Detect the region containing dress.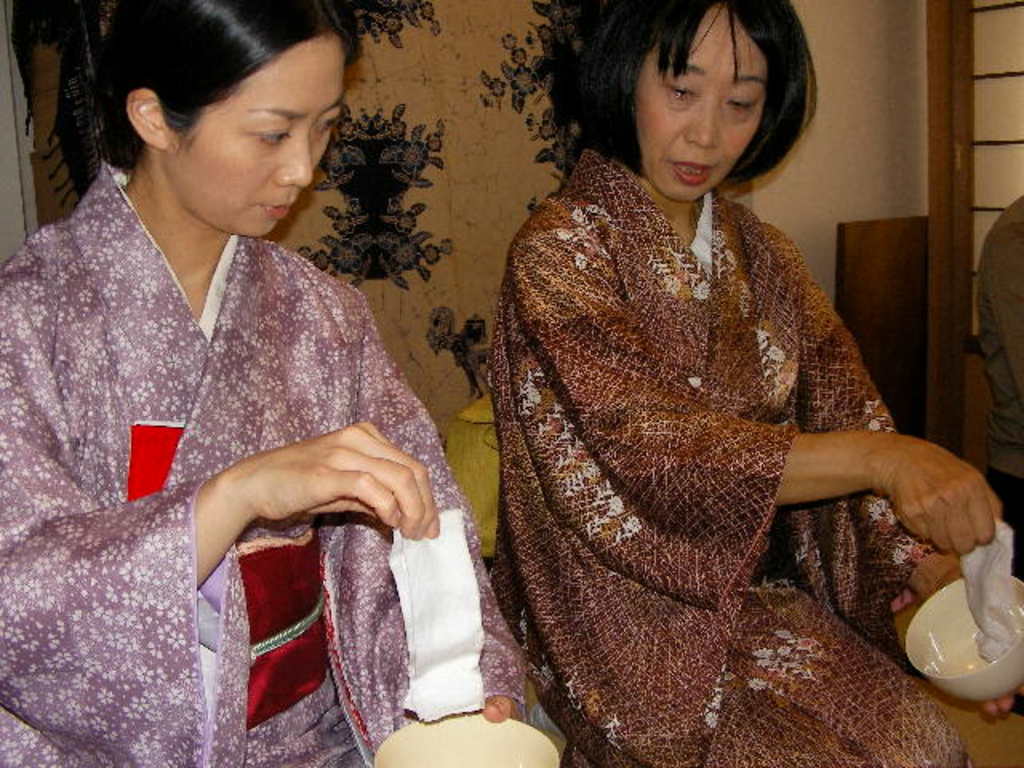
BBox(0, 171, 530, 766).
